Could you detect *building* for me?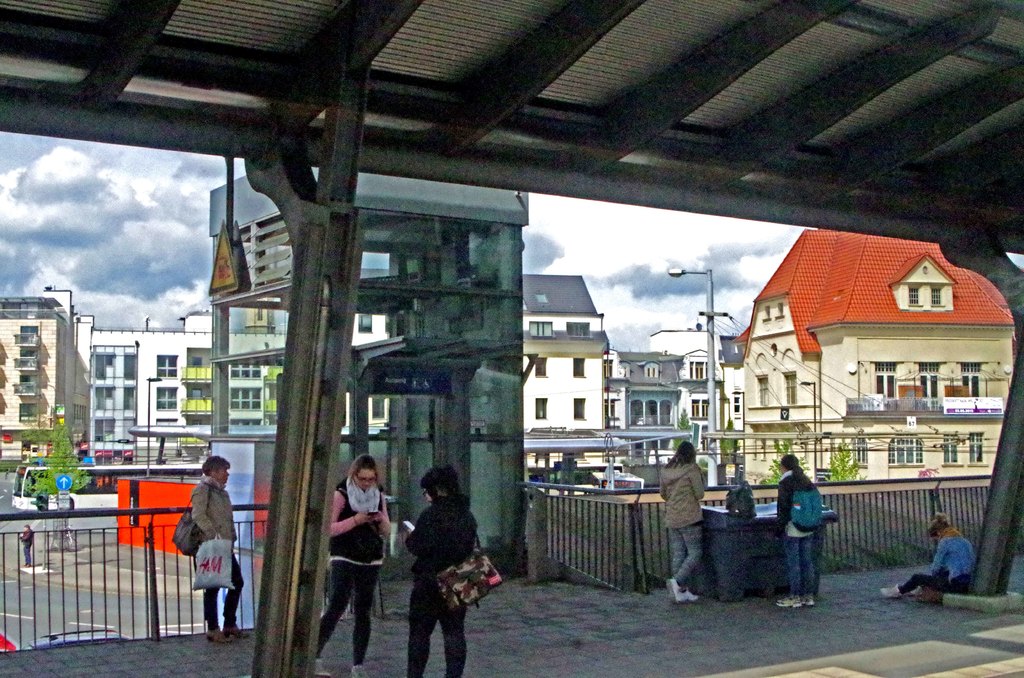
Detection result: select_region(97, 298, 279, 439).
